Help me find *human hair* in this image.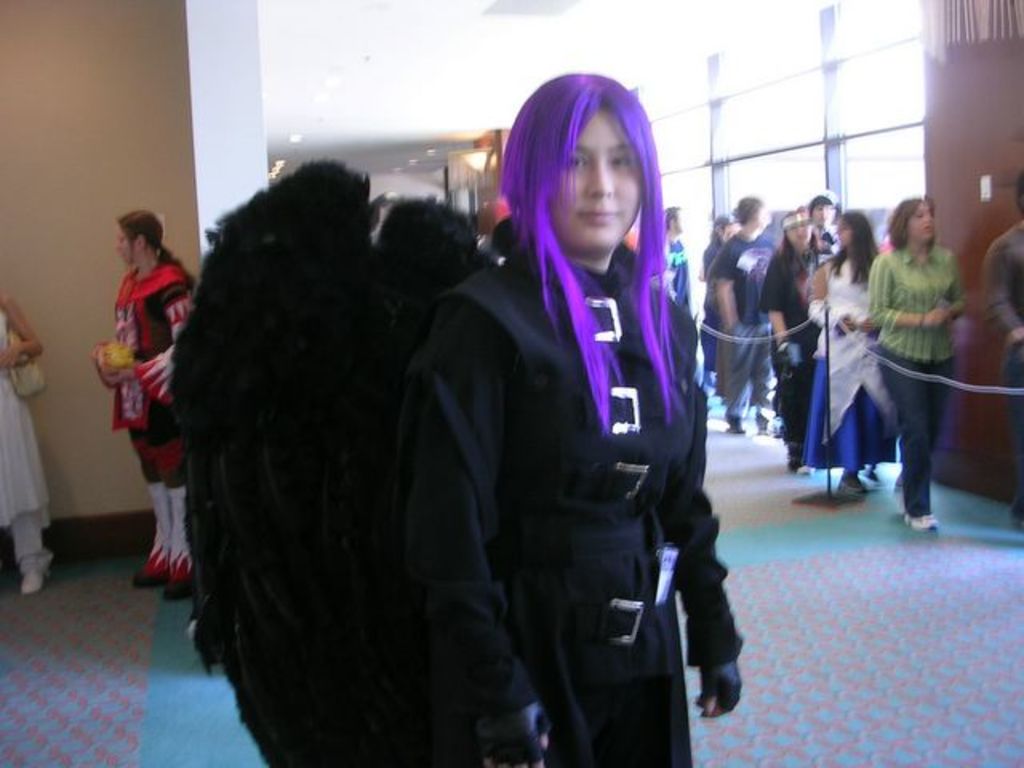
Found it: detection(830, 208, 878, 285).
